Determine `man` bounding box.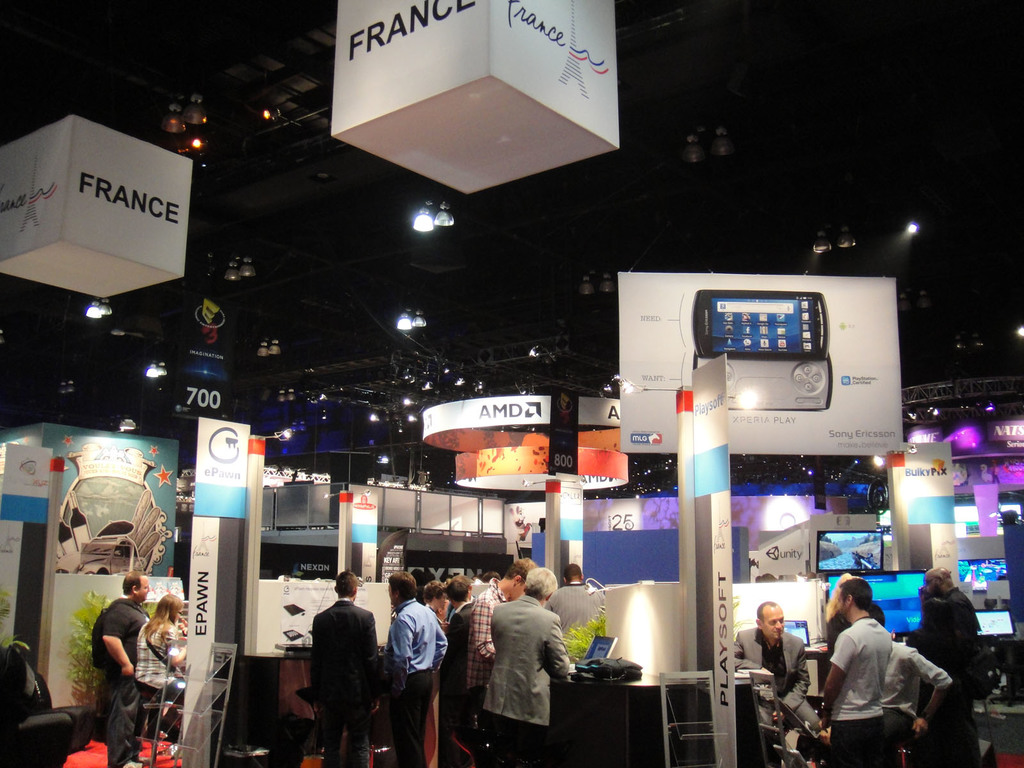
Determined: {"x1": 382, "y1": 573, "x2": 449, "y2": 767}.
